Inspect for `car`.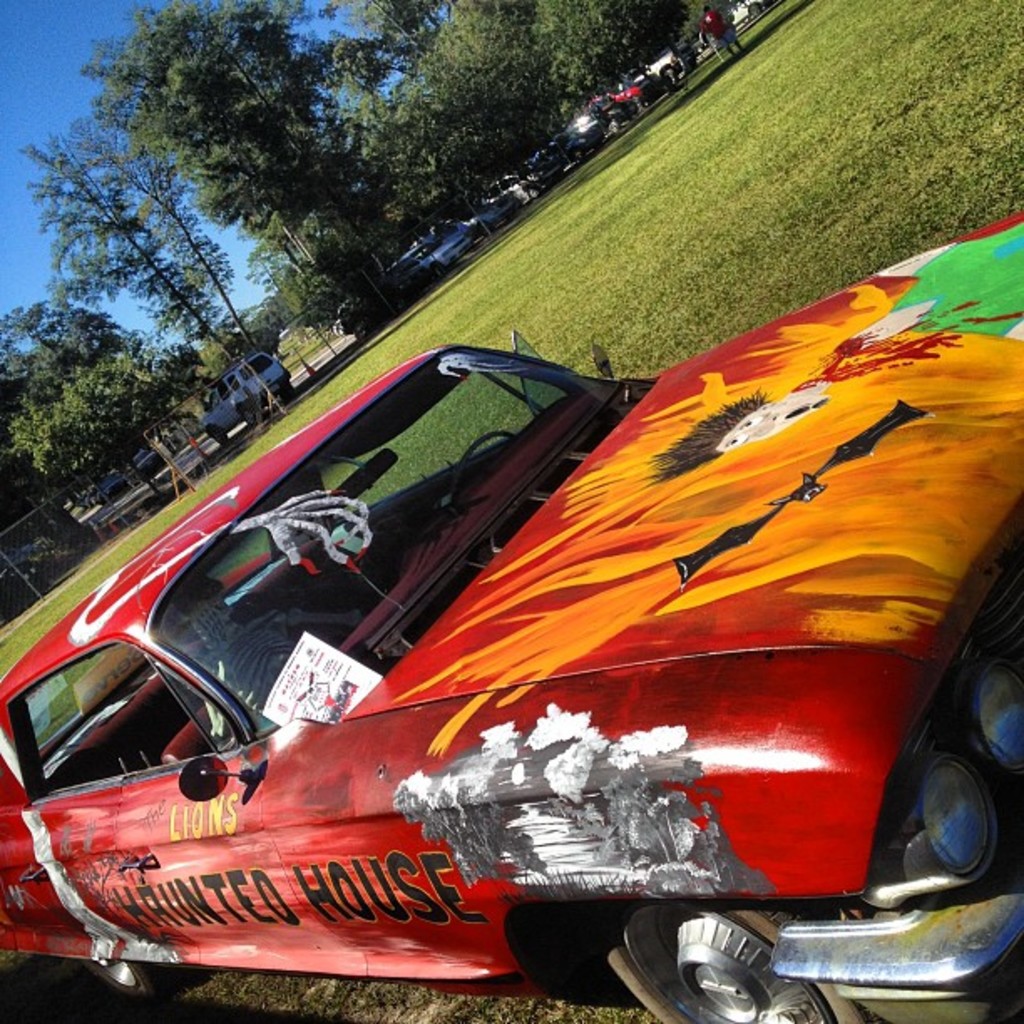
Inspection: box=[0, 211, 1022, 1022].
